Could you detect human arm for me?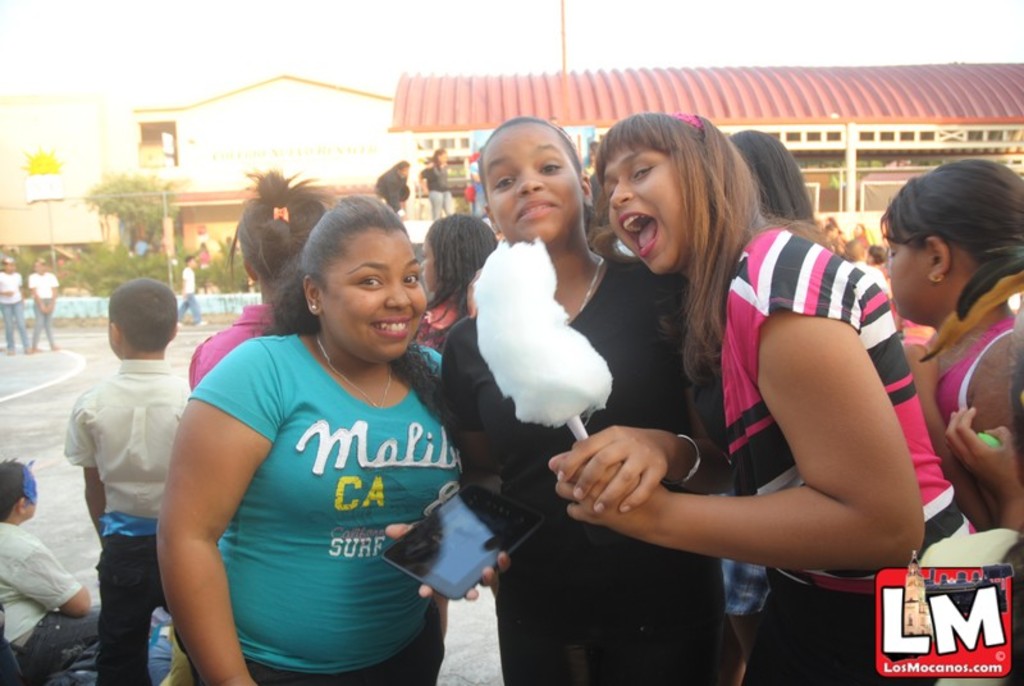
Detection result: {"left": 42, "top": 274, "right": 58, "bottom": 315}.
